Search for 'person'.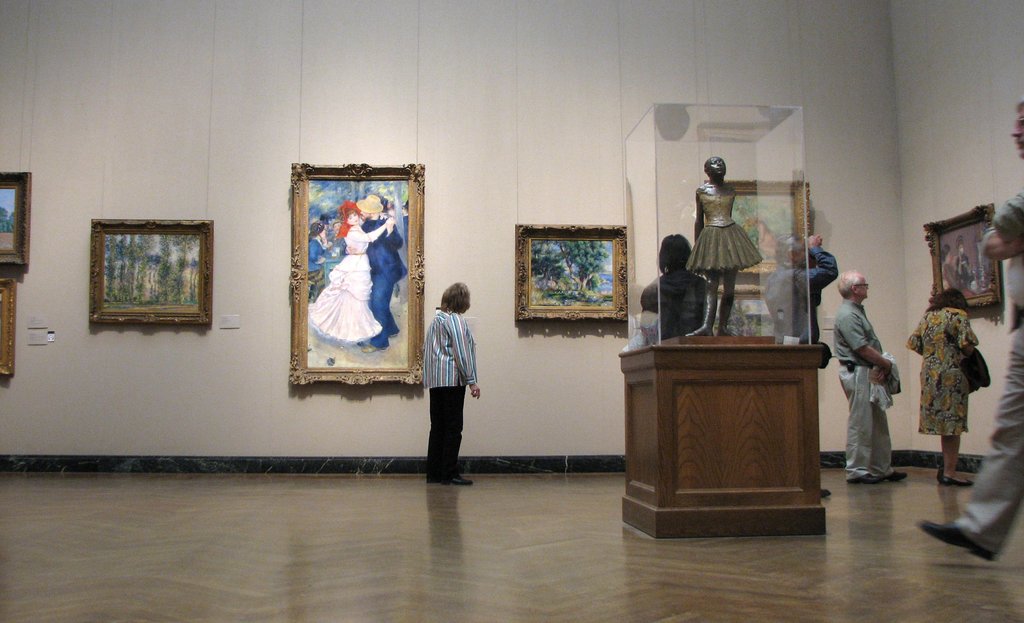
Found at bbox=[904, 277, 974, 487].
